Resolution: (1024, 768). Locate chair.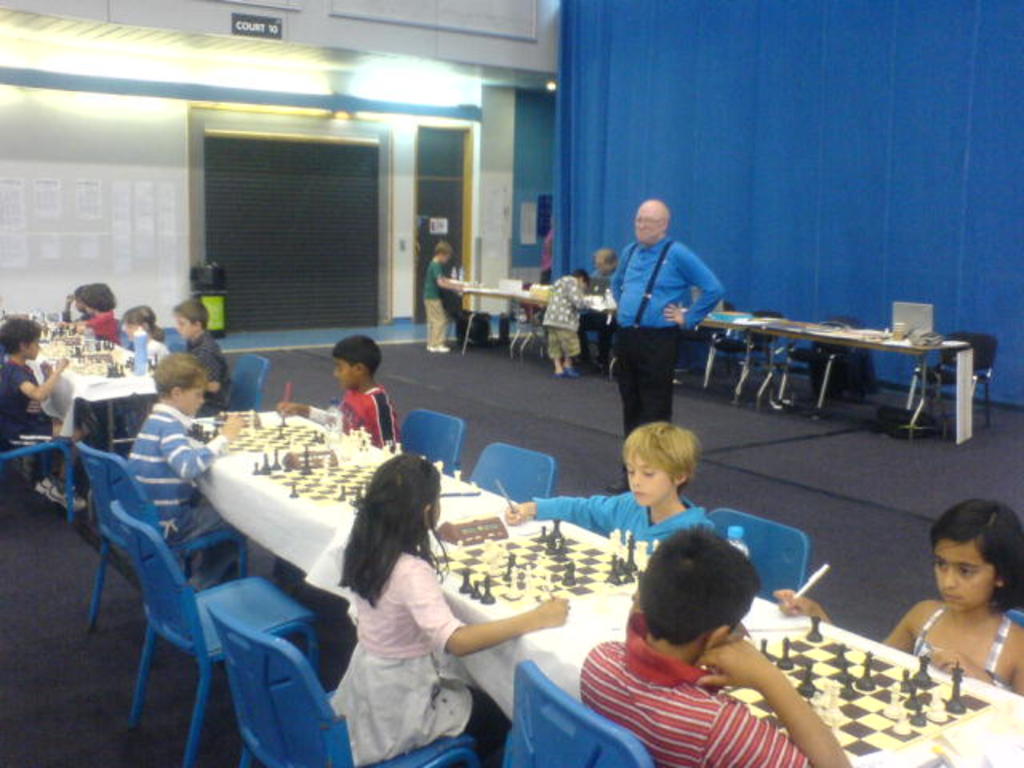
(470,443,555,510).
